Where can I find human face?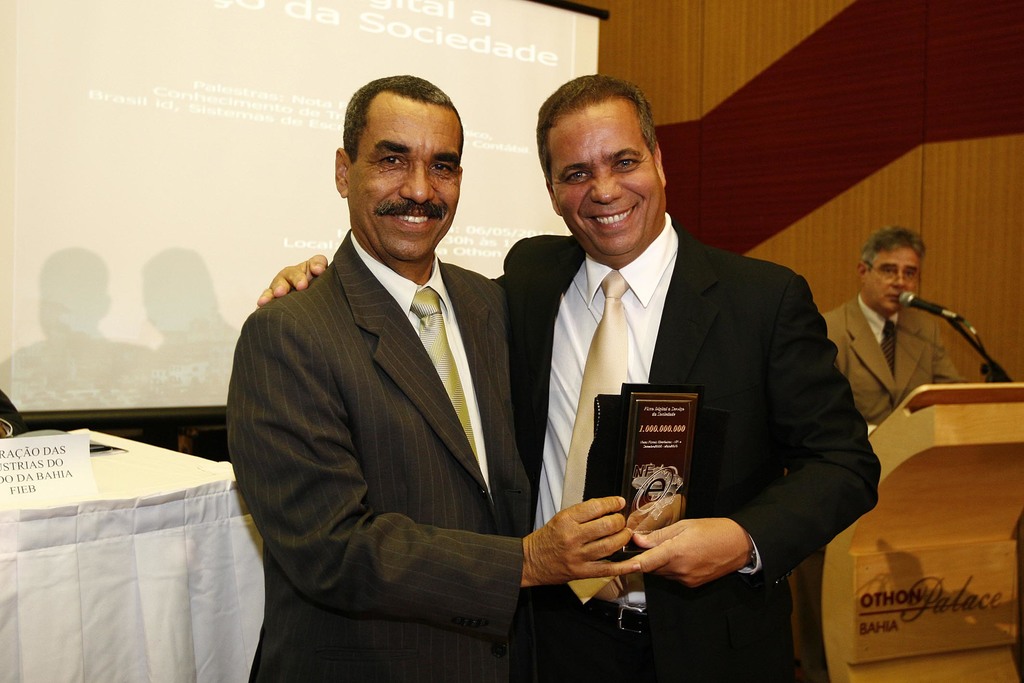
You can find it at 868:248:922:314.
